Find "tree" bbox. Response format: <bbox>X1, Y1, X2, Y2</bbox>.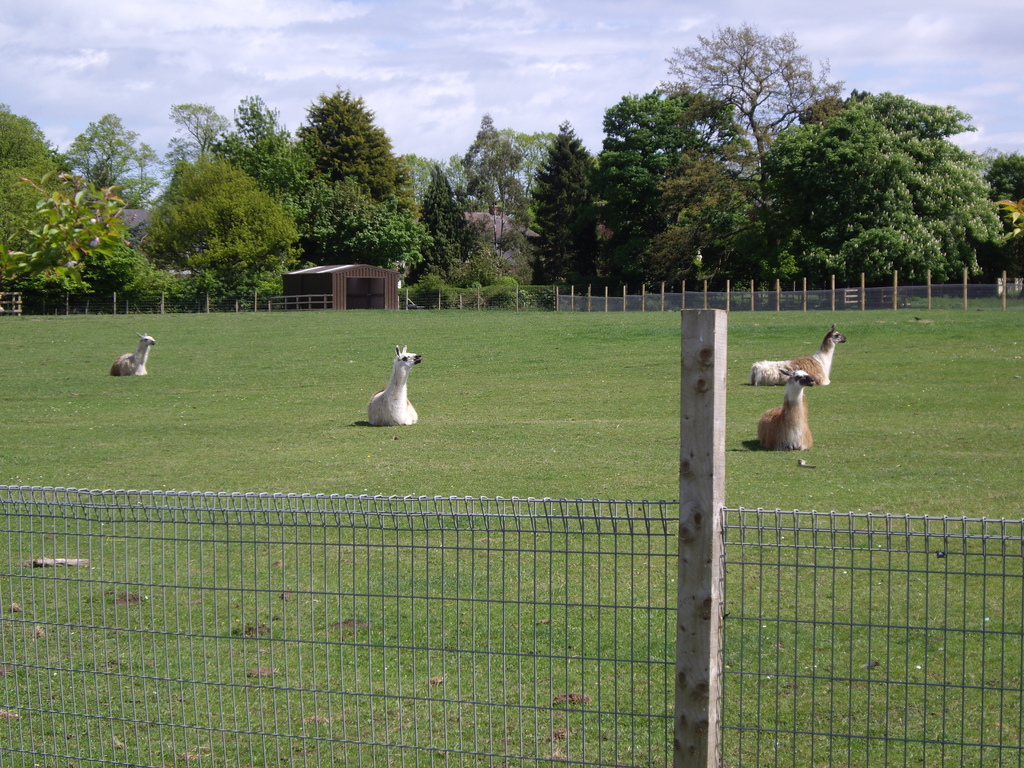
<bbox>591, 88, 691, 204</bbox>.
